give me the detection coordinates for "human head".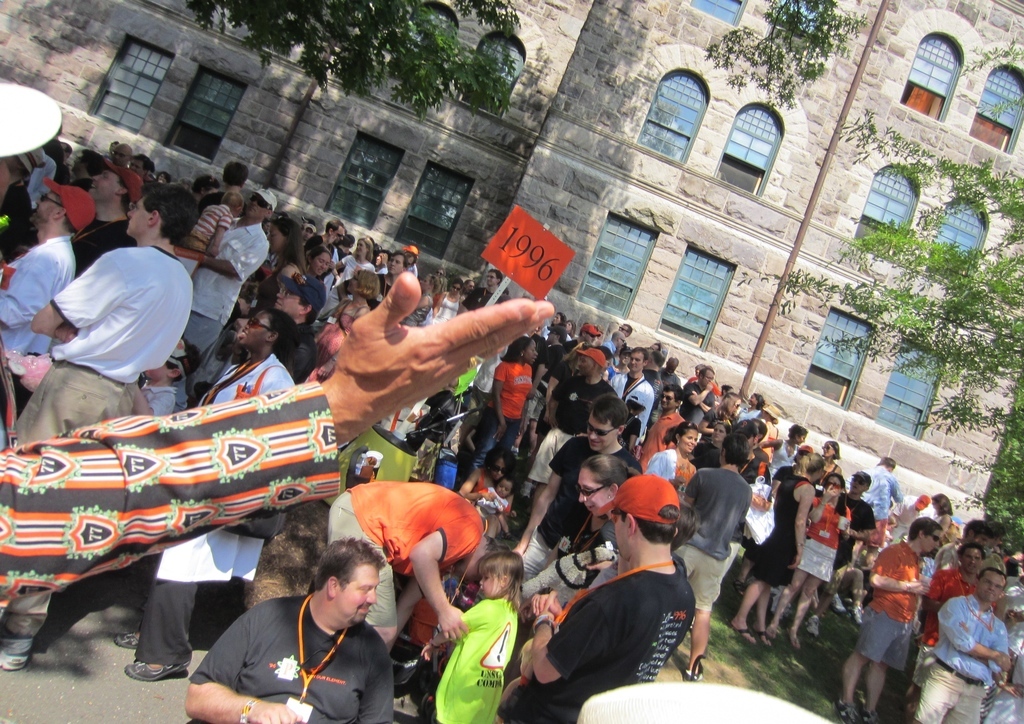
(x1=932, y1=491, x2=947, y2=510).
